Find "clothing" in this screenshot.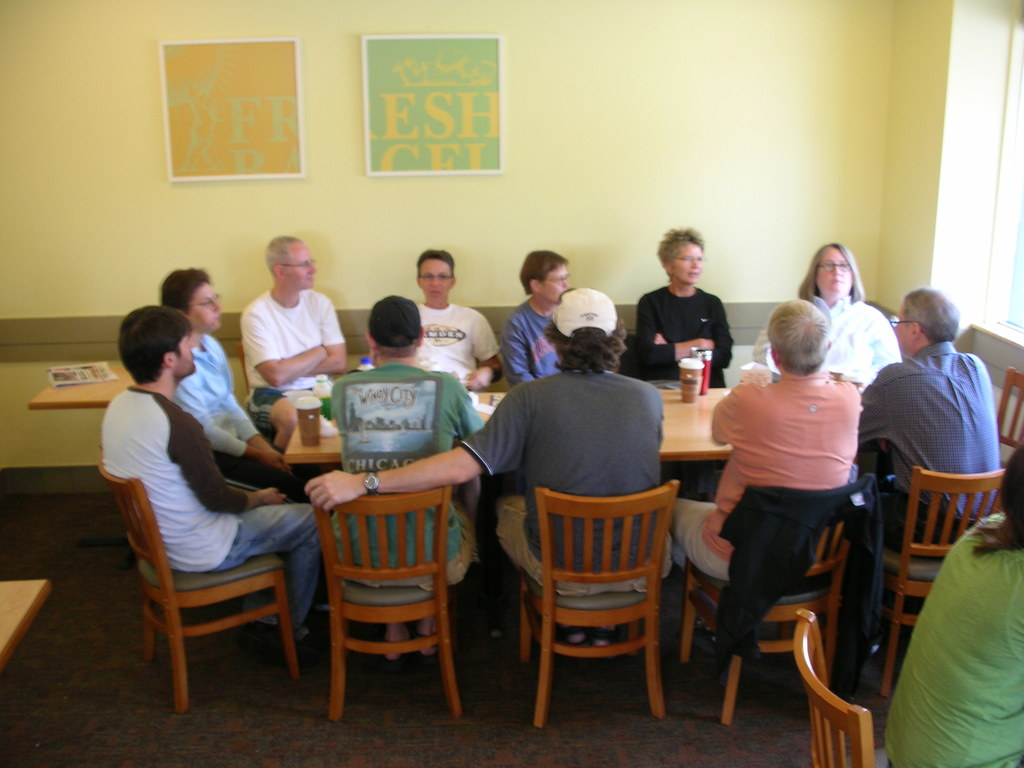
The bounding box for "clothing" is select_region(757, 282, 906, 384).
